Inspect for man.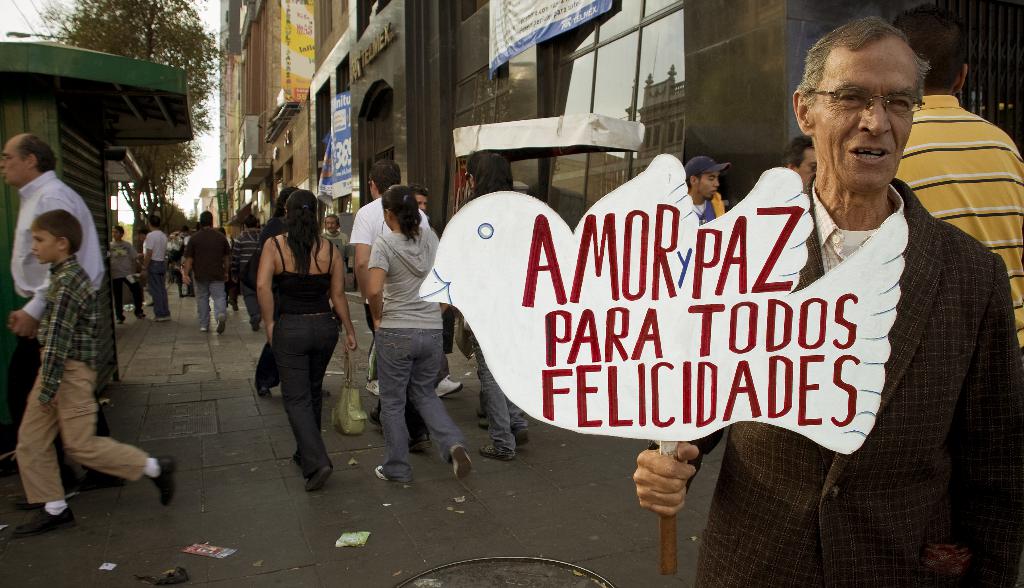
Inspection: left=235, top=211, right=262, bottom=338.
